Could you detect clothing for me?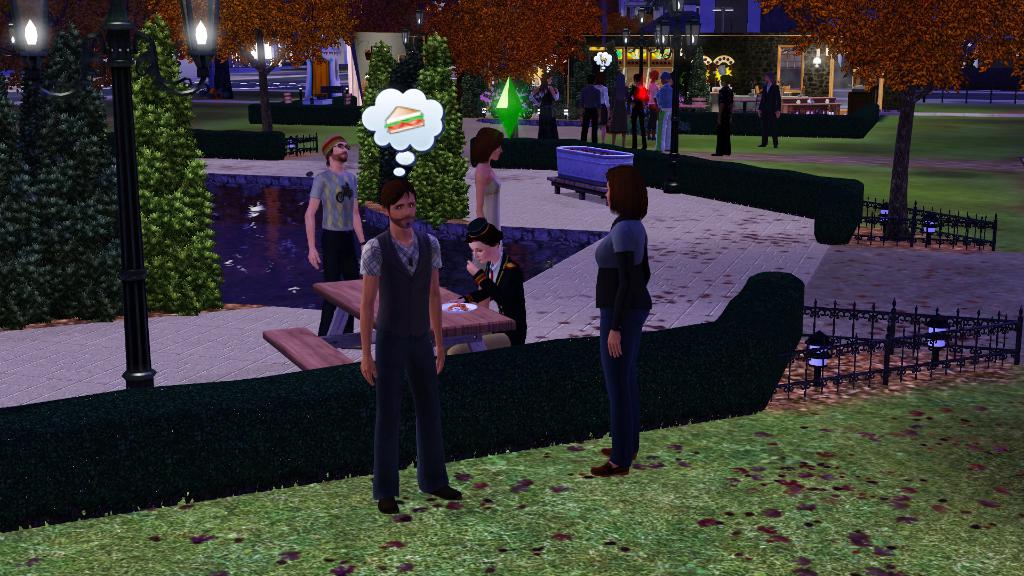
Detection result: BBox(353, 173, 449, 495).
